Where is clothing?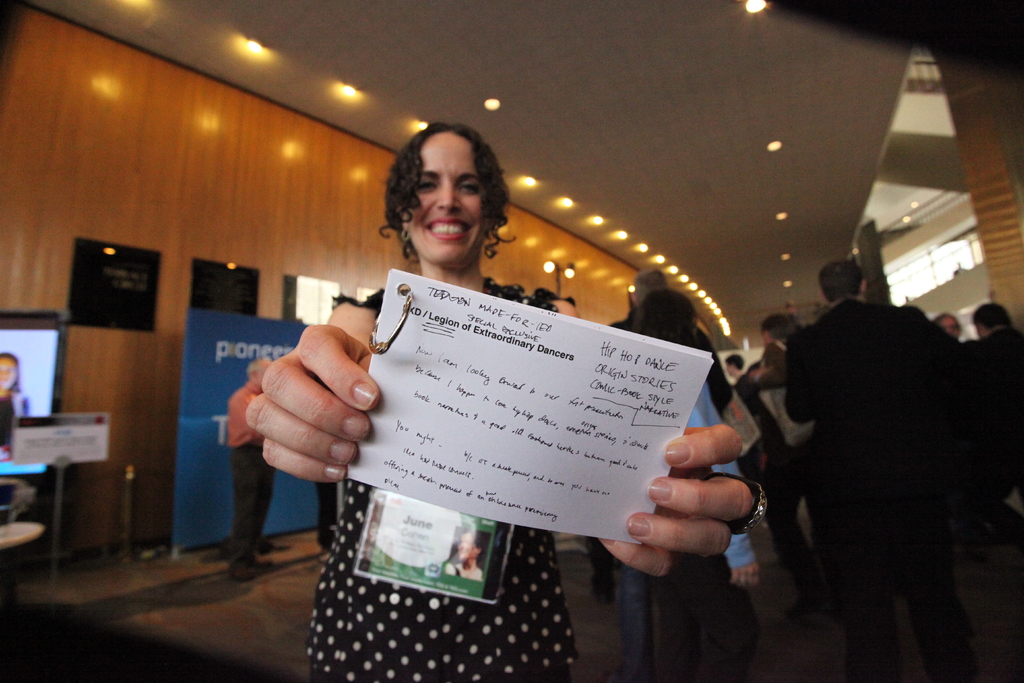
l=228, t=388, r=279, b=591.
